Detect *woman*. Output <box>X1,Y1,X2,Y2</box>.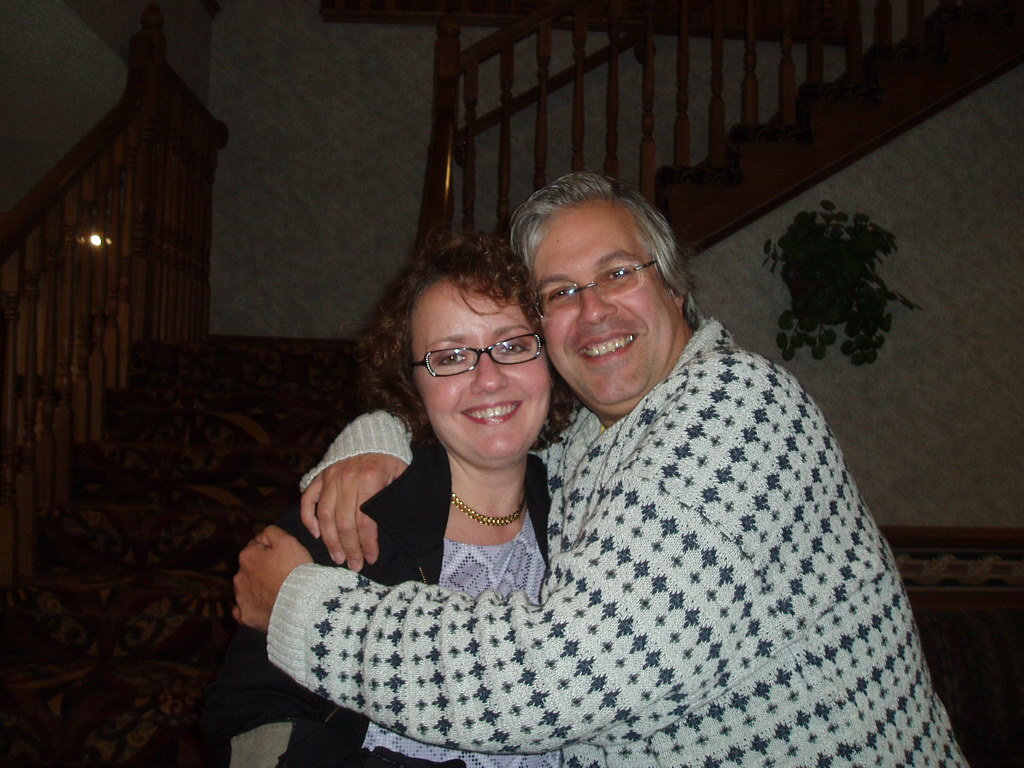
<box>192,226,578,767</box>.
